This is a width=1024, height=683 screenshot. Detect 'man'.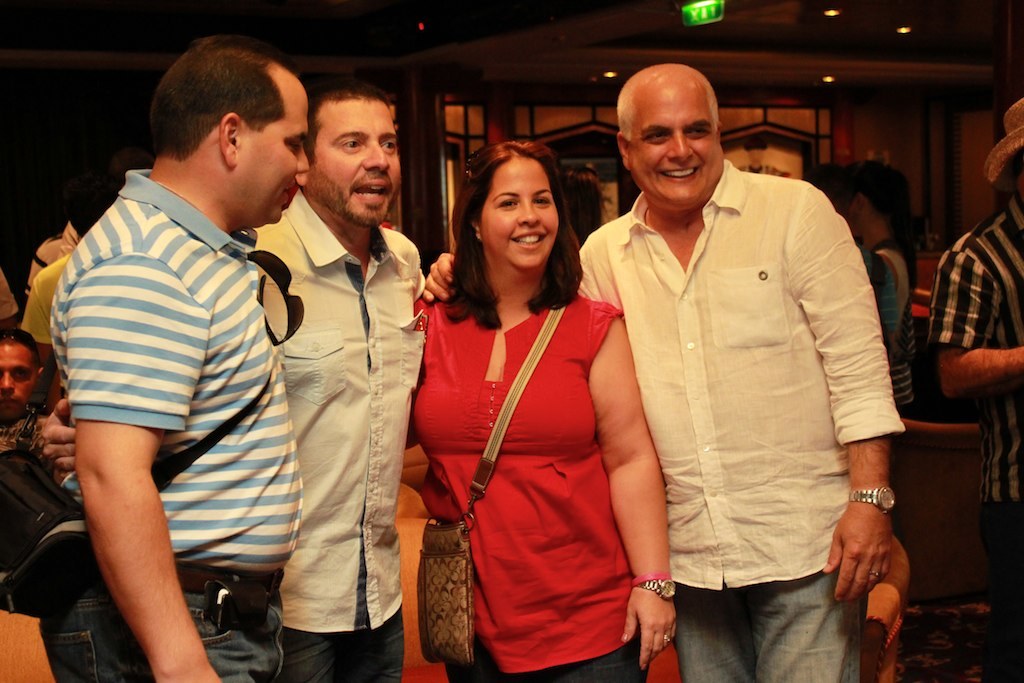
[x1=41, y1=70, x2=441, y2=682].
